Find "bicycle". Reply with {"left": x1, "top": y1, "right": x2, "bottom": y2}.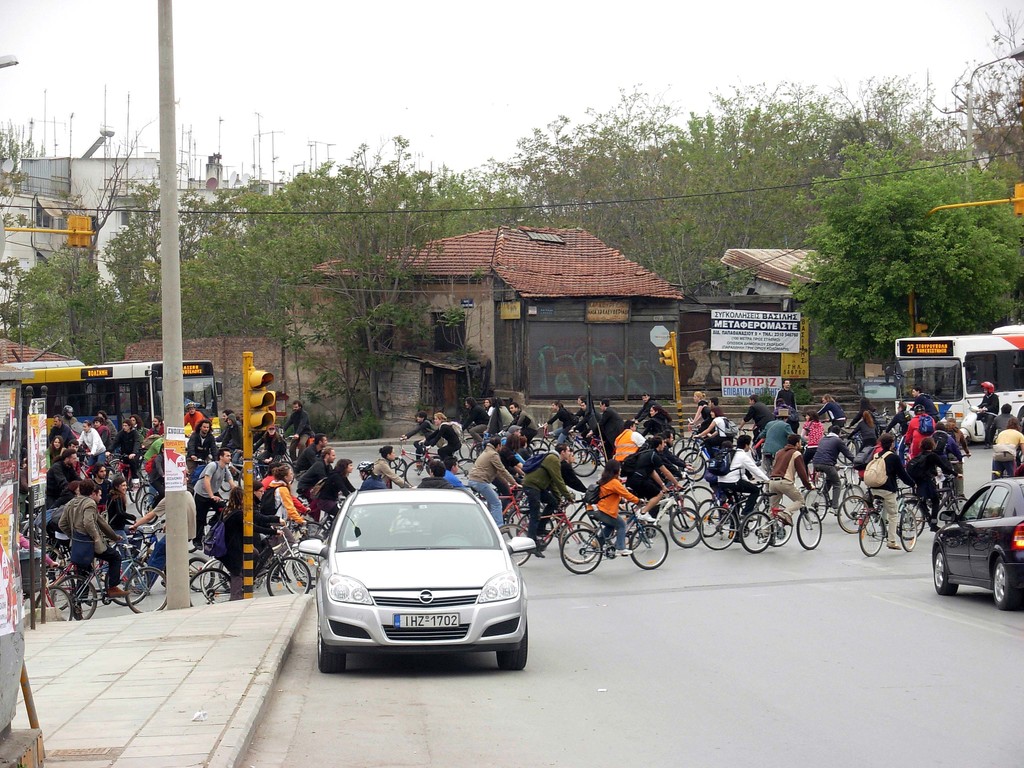
{"left": 561, "top": 498, "right": 668, "bottom": 573}.
